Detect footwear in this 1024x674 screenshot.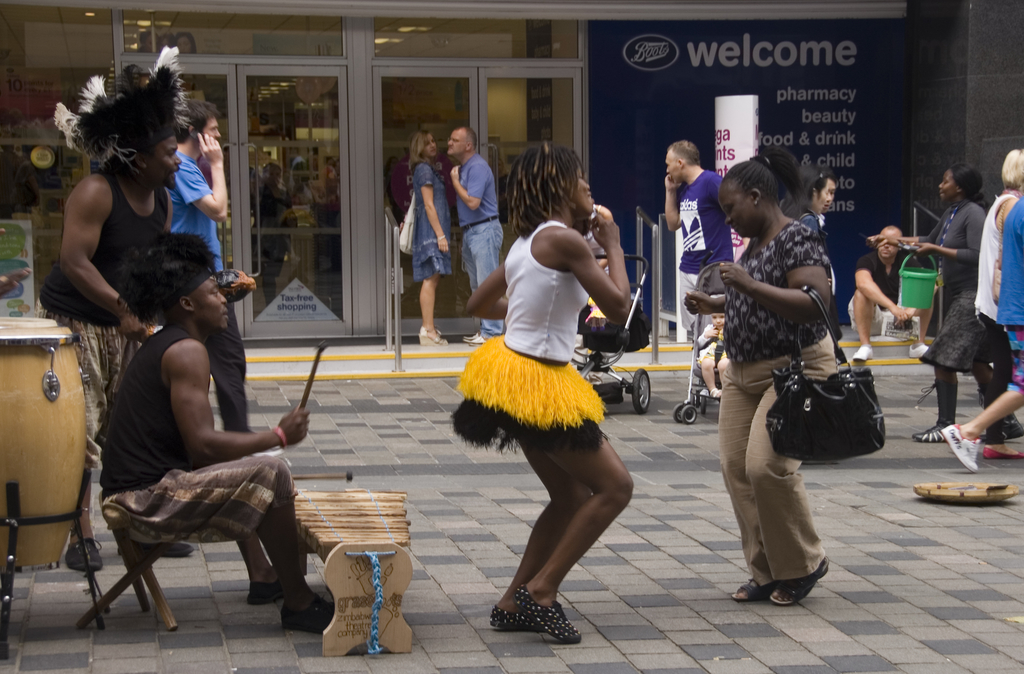
Detection: bbox=(284, 598, 348, 632).
